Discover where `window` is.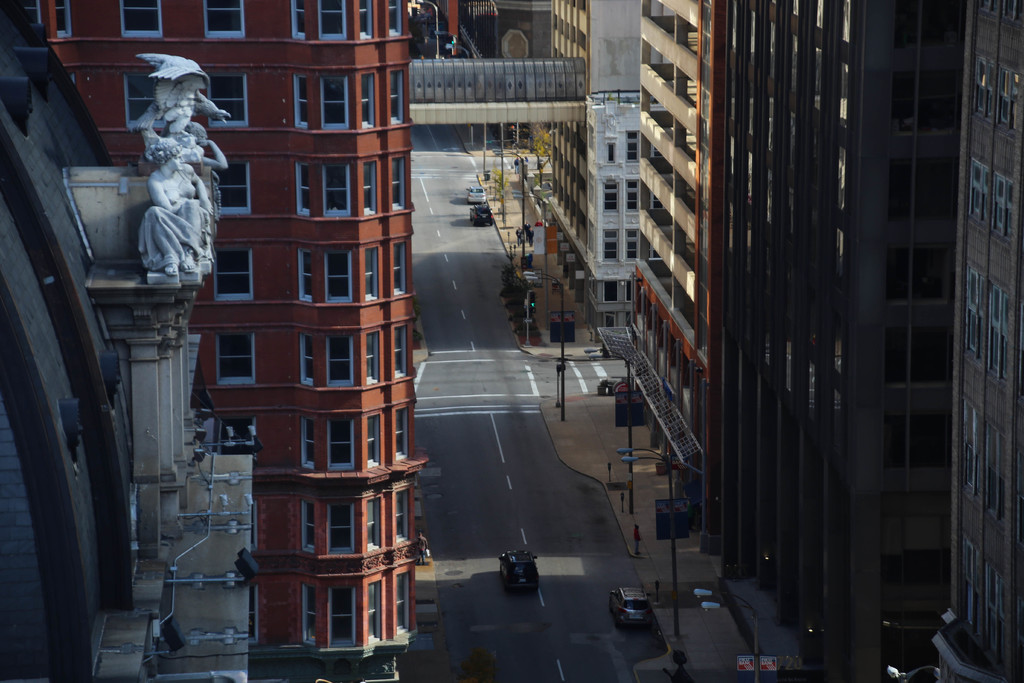
Discovered at 1000:0:1019:24.
